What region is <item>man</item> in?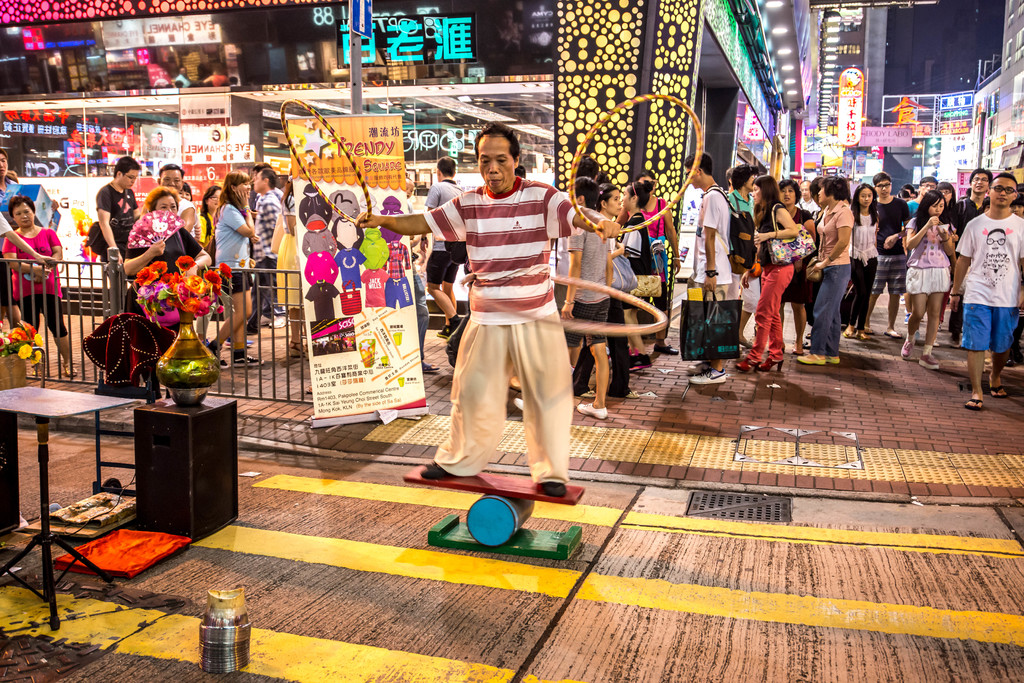
select_region(255, 161, 280, 324).
